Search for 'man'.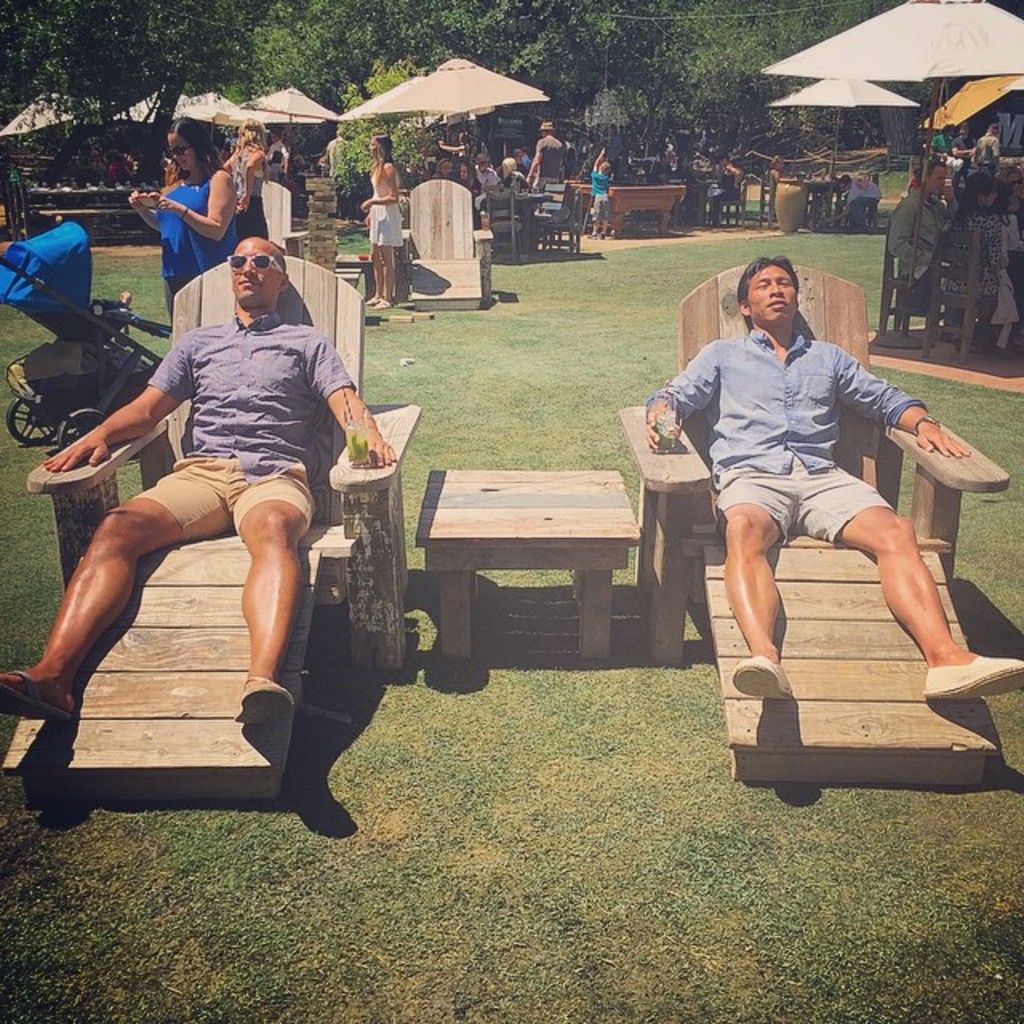
Found at <region>875, 162, 957, 298</region>.
